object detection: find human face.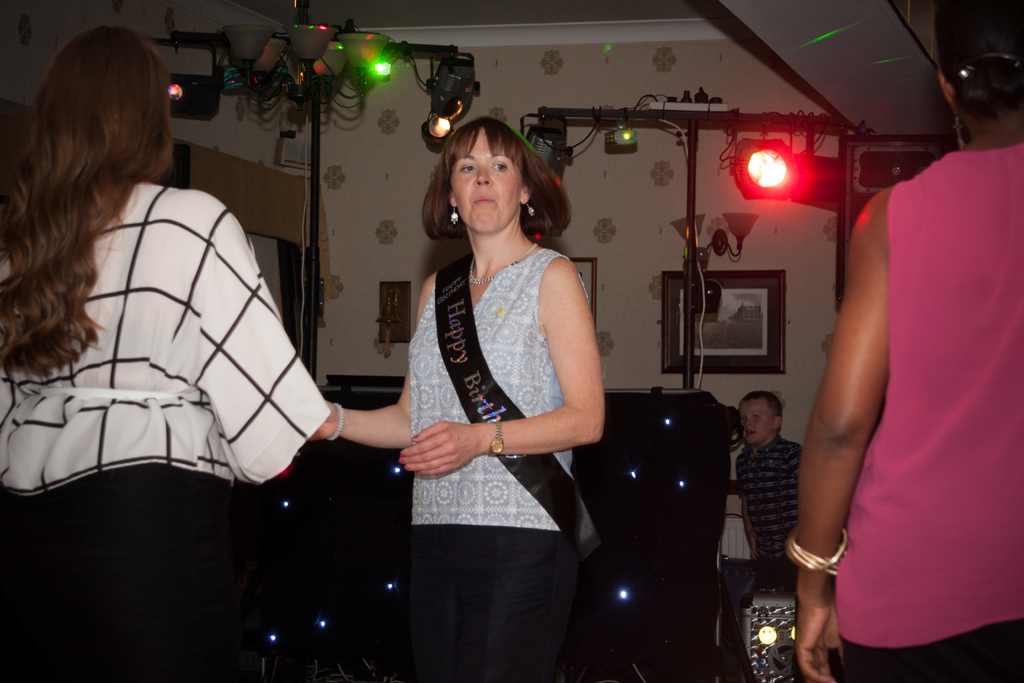
(737, 400, 769, 443).
